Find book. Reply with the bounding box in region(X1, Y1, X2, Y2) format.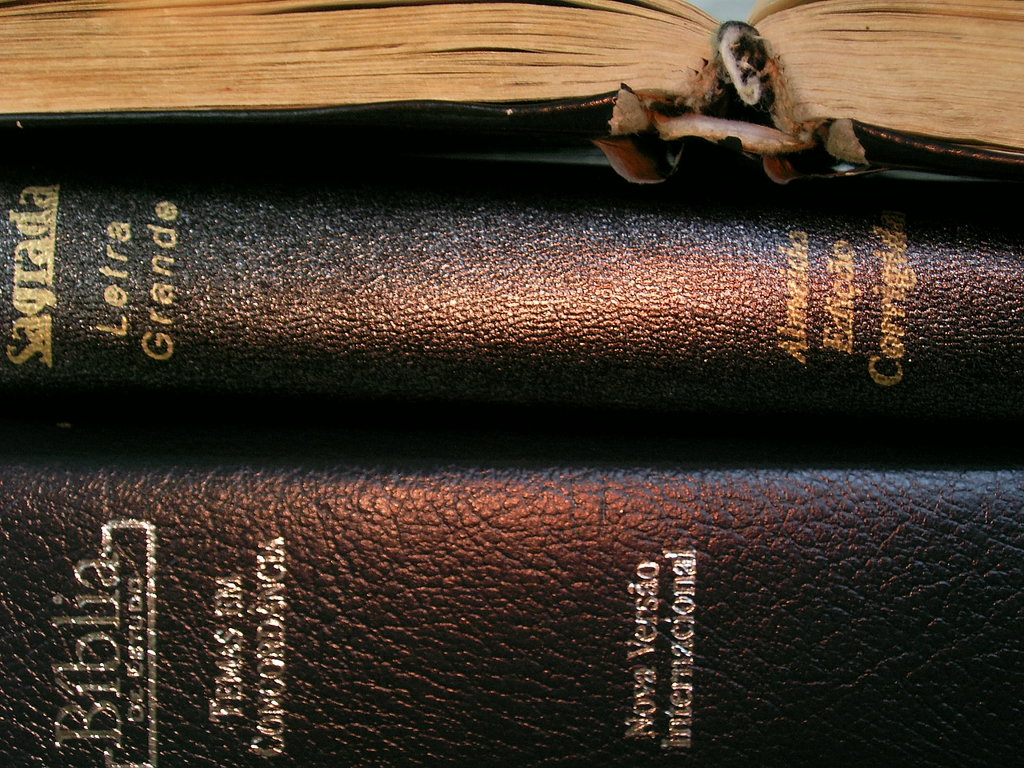
region(0, 461, 1023, 764).
